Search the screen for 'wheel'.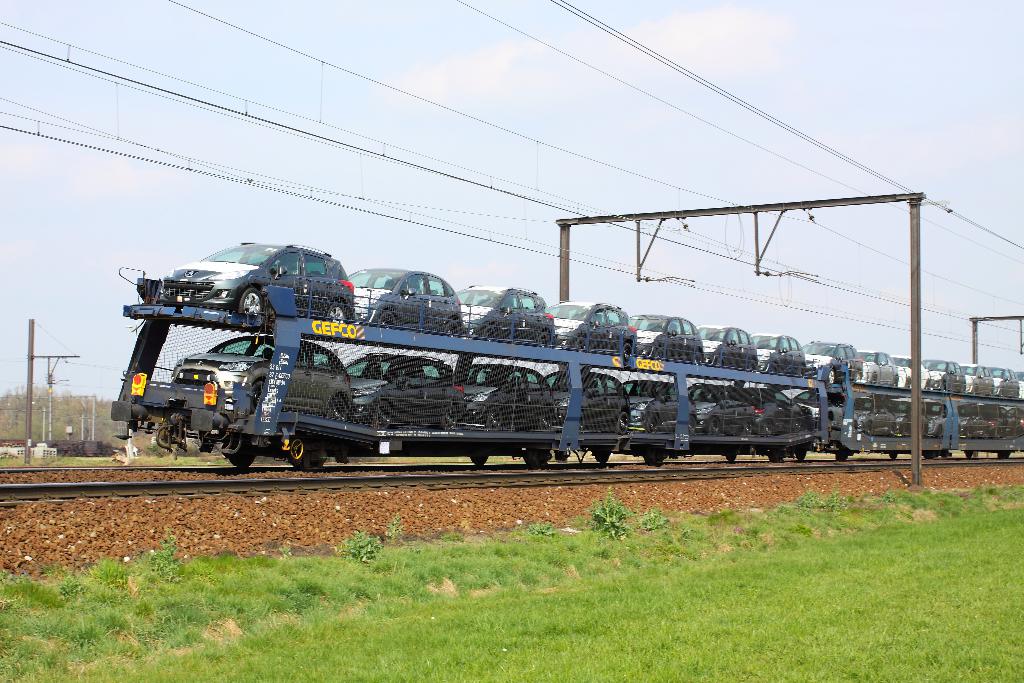
Found at (536, 333, 548, 349).
